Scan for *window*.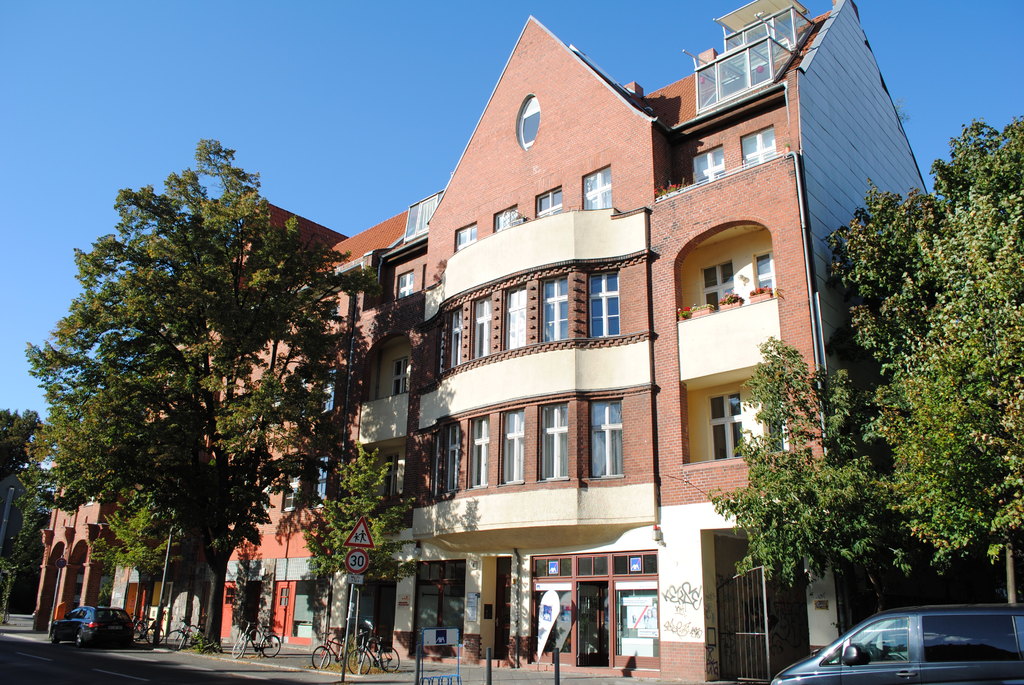
Scan result: 707 262 732 309.
